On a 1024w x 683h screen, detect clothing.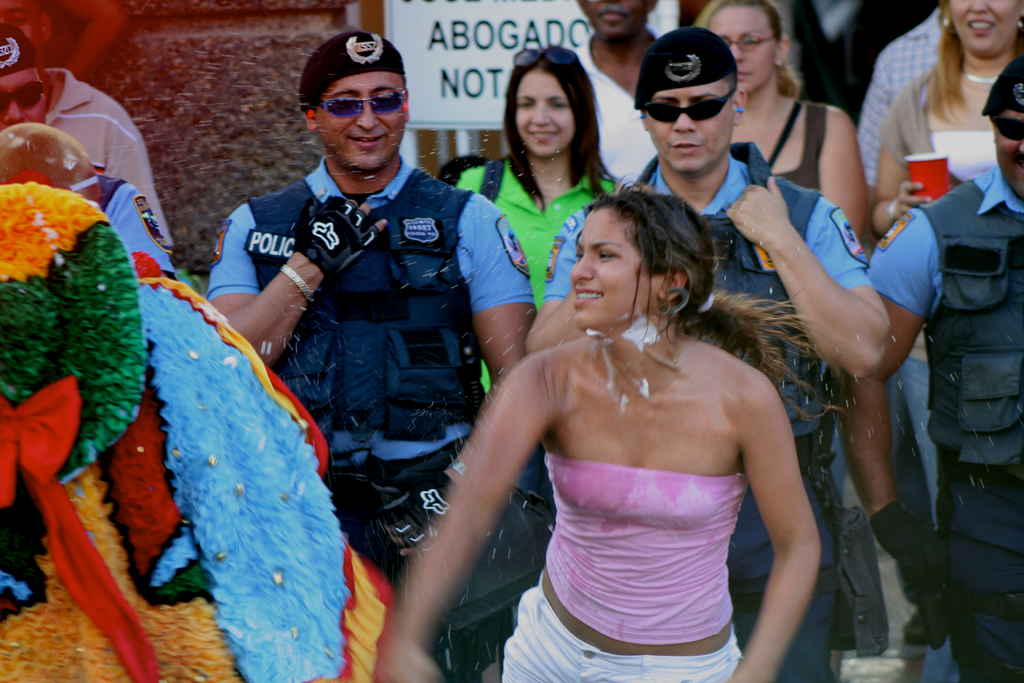
x1=753, y1=100, x2=831, y2=194.
